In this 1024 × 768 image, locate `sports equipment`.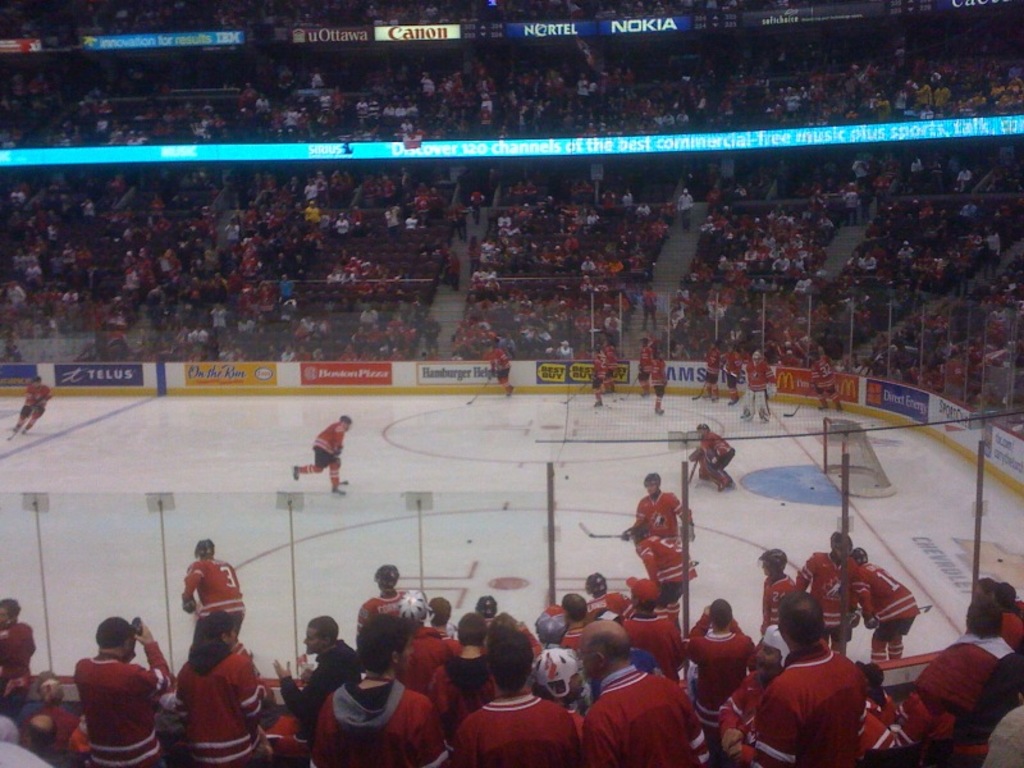
Bounding box: BBox(189, 535, 220, 562).
